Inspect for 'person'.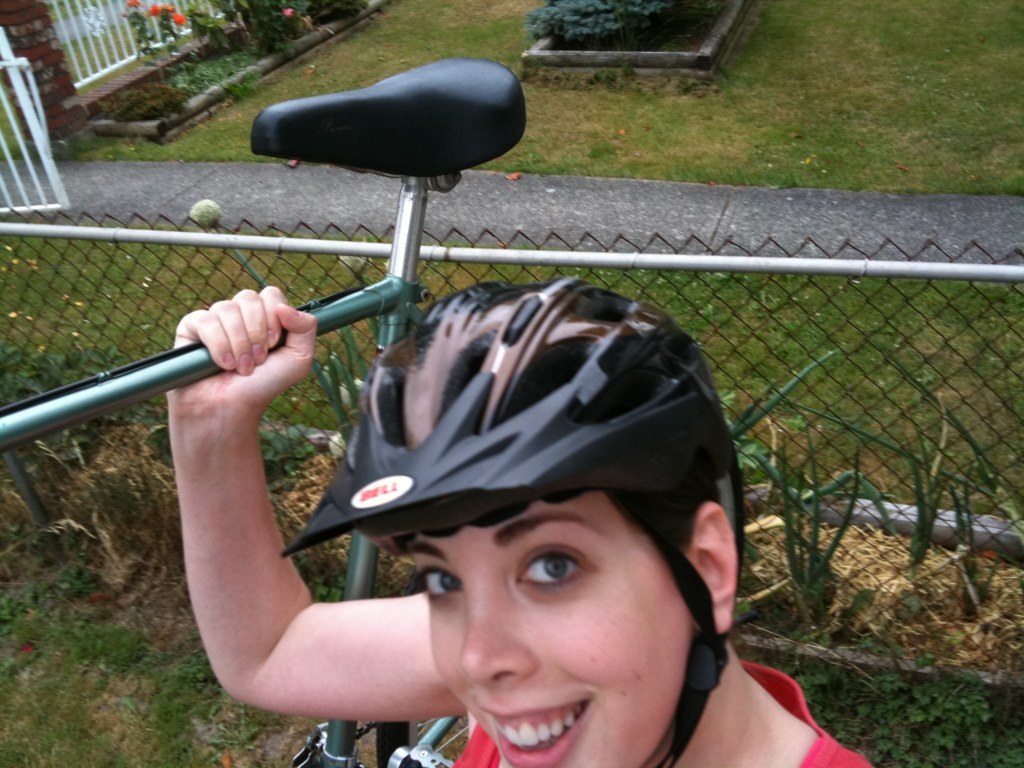
Inspection: (165,285,873,767).
